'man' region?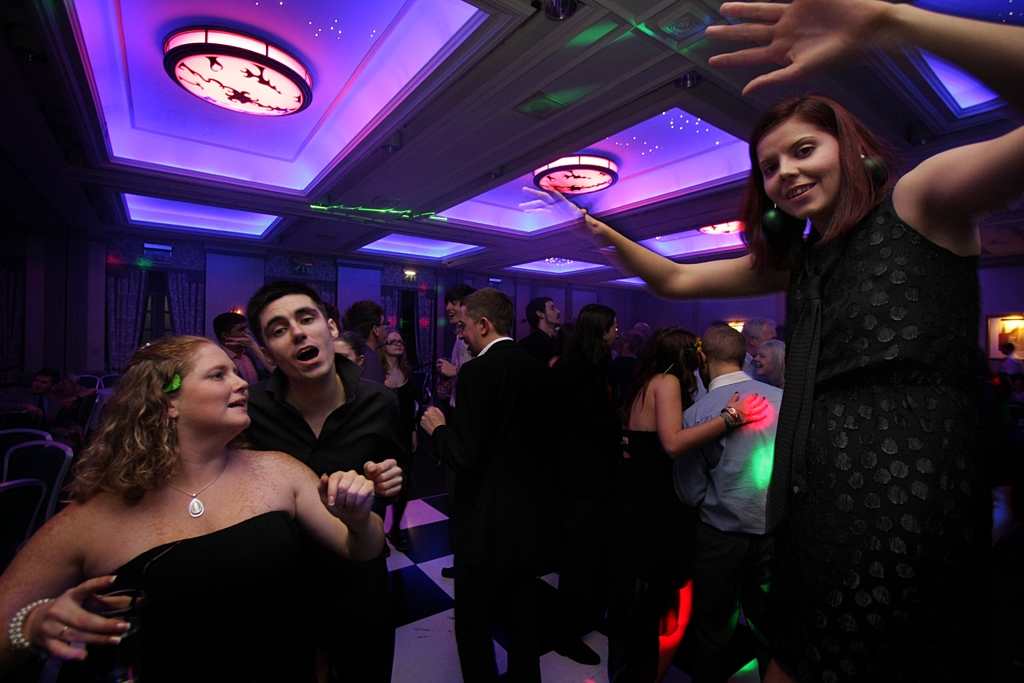
(x1=662, y1=327, x2=798, y2=610)
